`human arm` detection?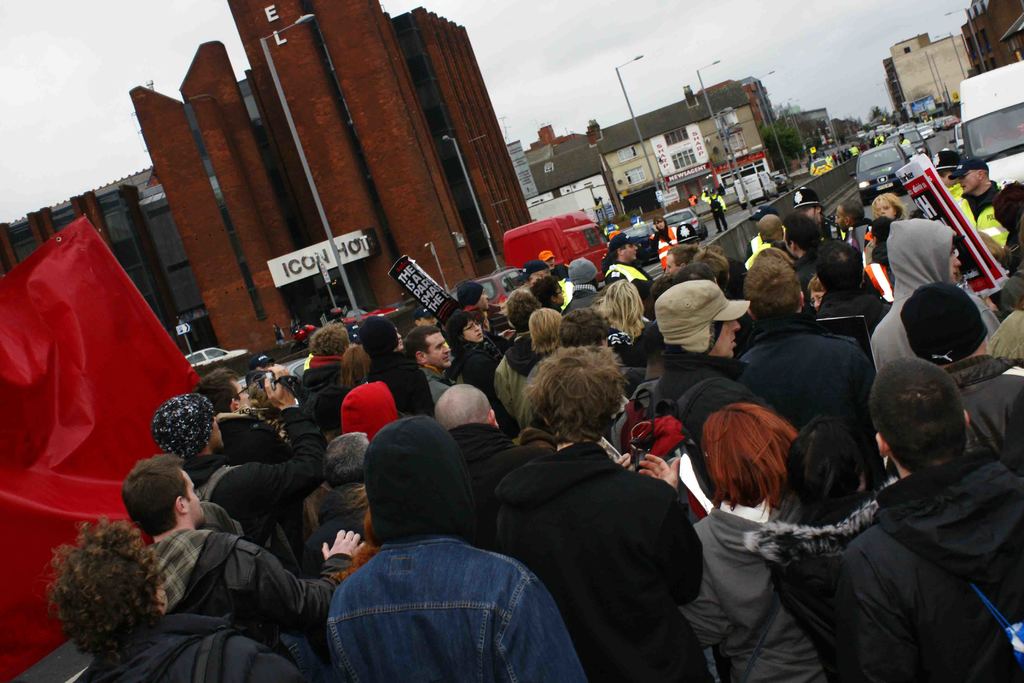
bbox=[221, 633, 342, 682]
